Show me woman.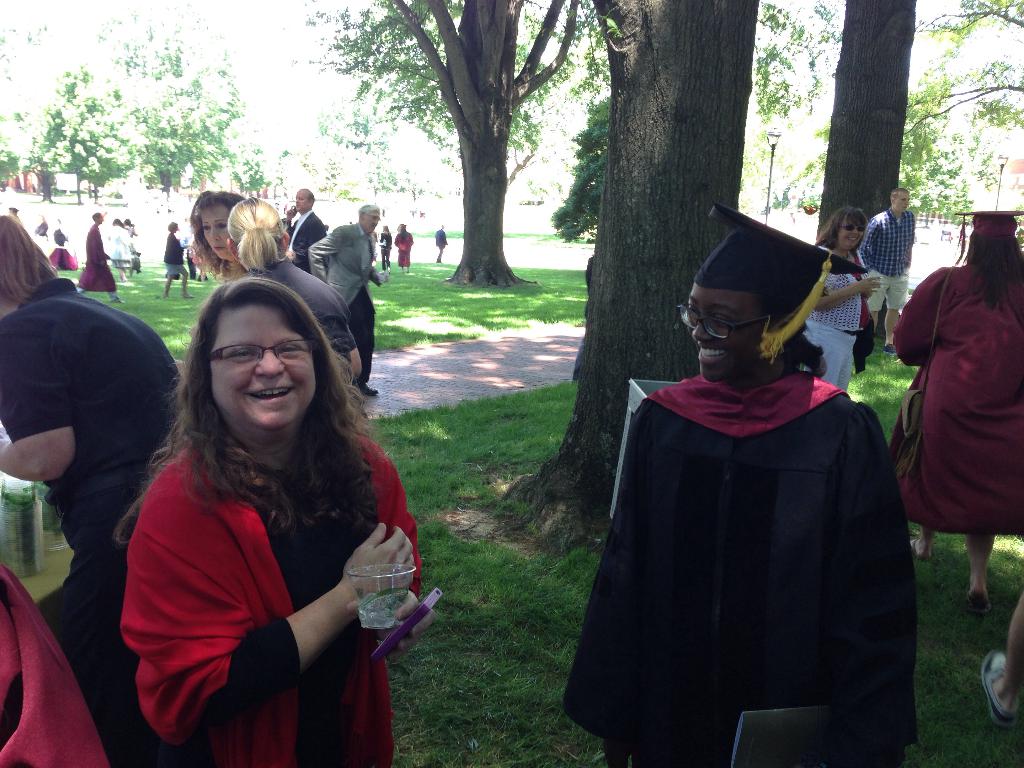
woman is here: l=188, t=188, r=250, b=285.
